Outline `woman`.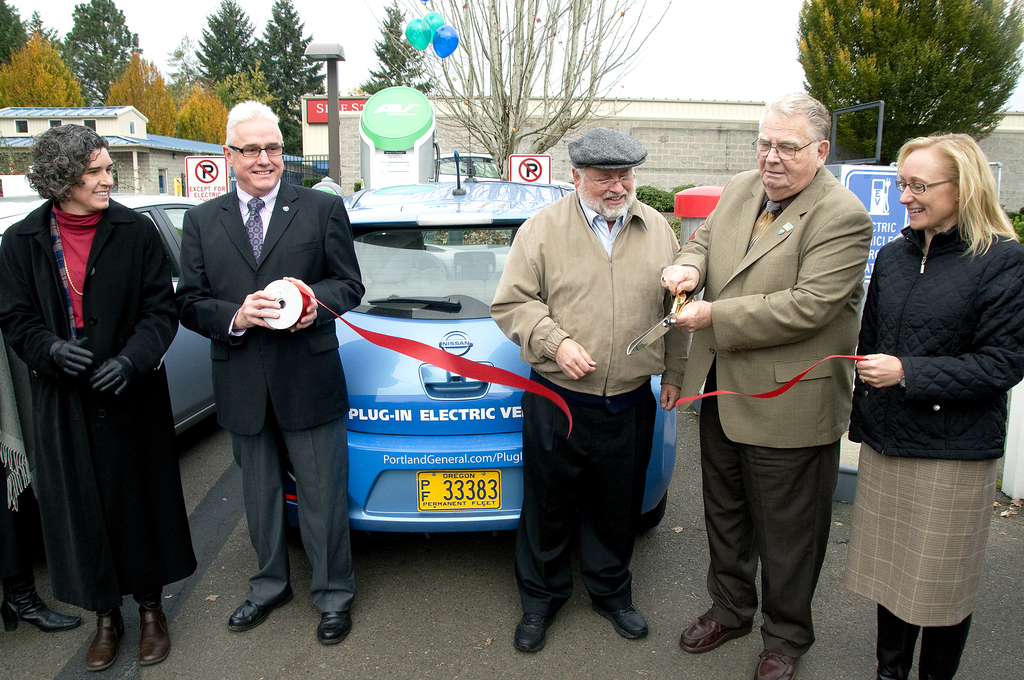
Outline: {"left": 844, "top": 124, "right": 1009, "bottom": 665}.
